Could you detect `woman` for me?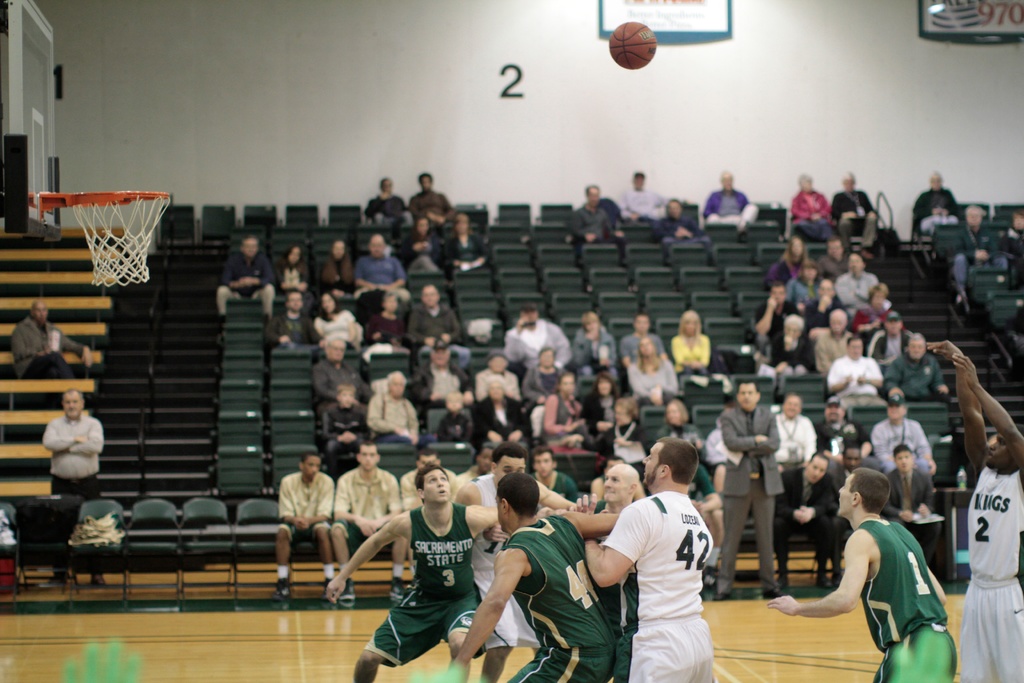
Detection result: 575,313,622,375.
